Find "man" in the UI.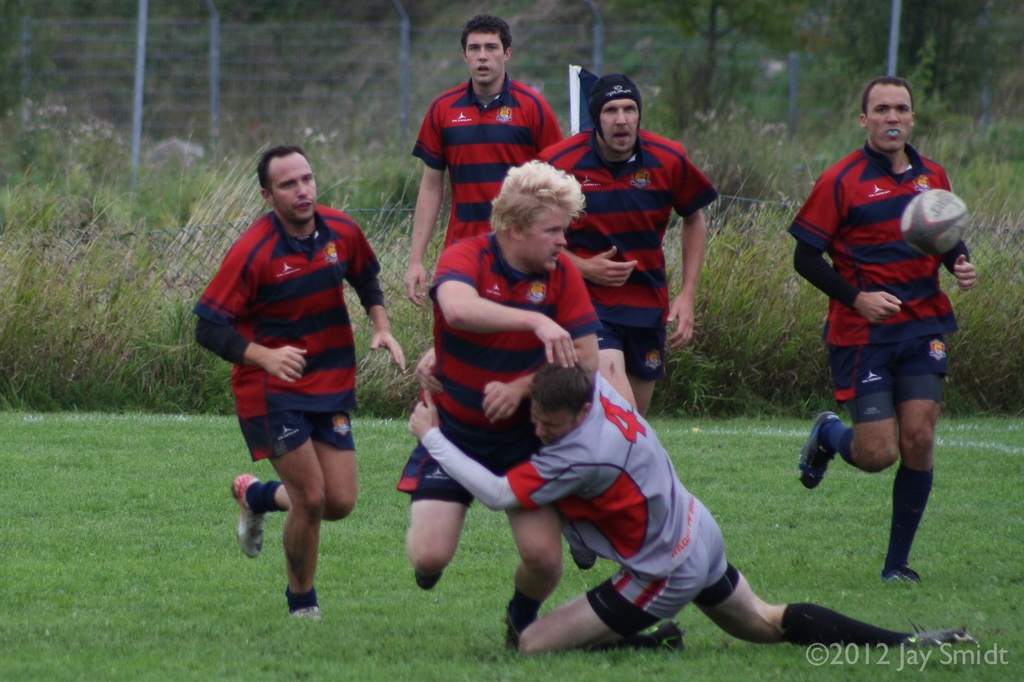
UI element at bbox(536, 72, 719, 418).
